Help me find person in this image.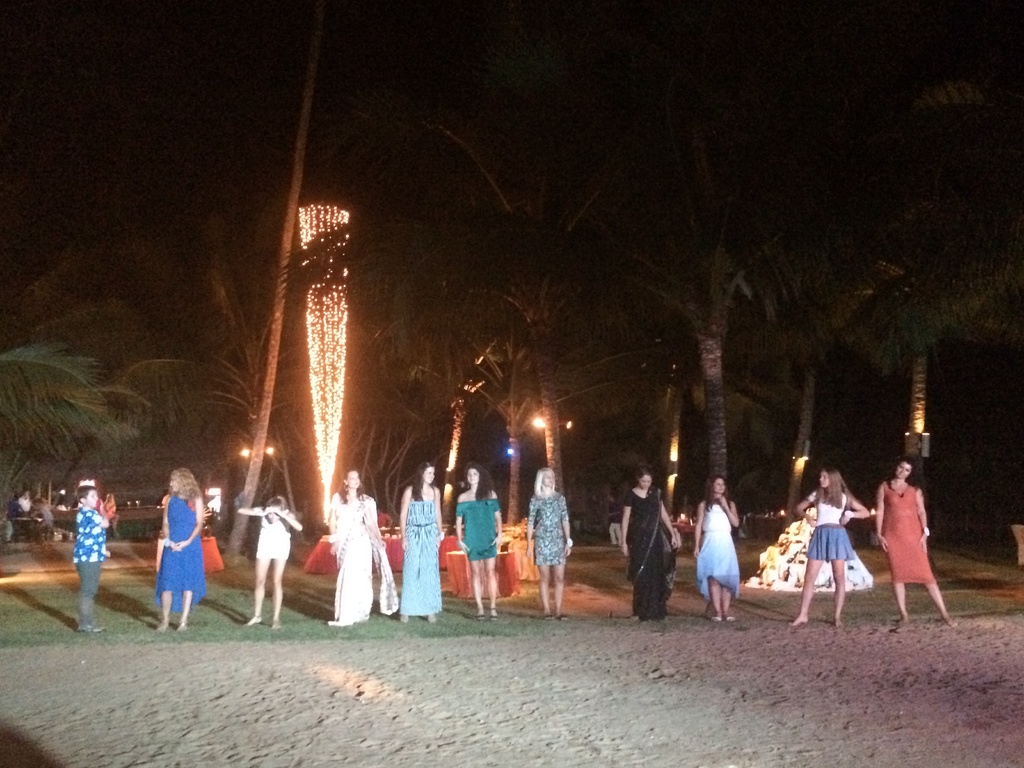
Found it: 456/462/512/626.
